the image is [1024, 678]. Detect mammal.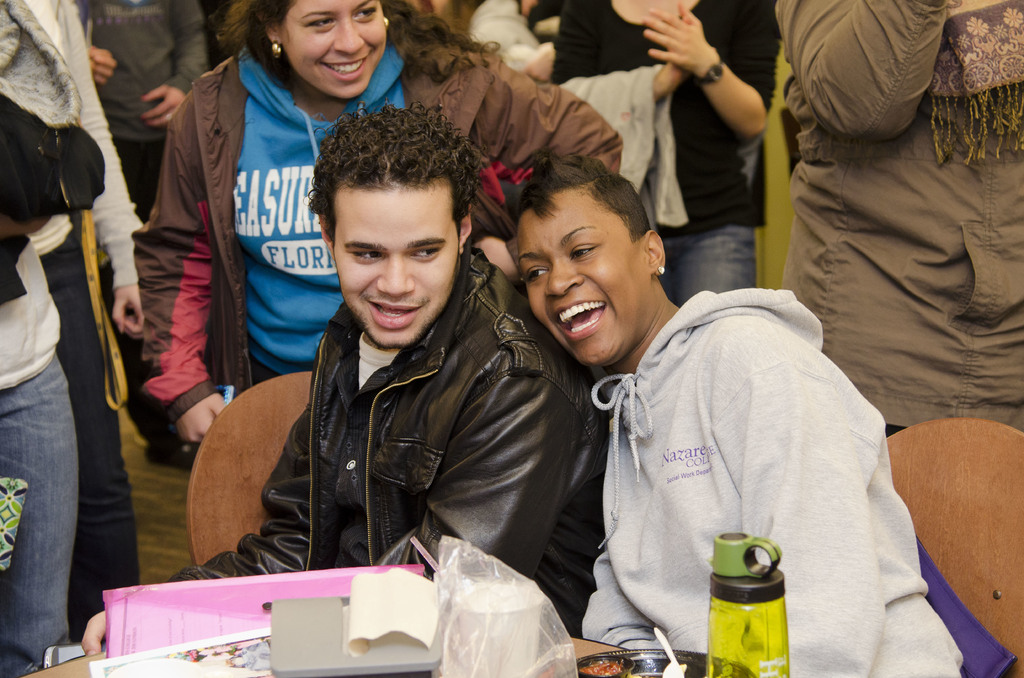
Detection: left=535, top=200, right=933, bottom=669.
